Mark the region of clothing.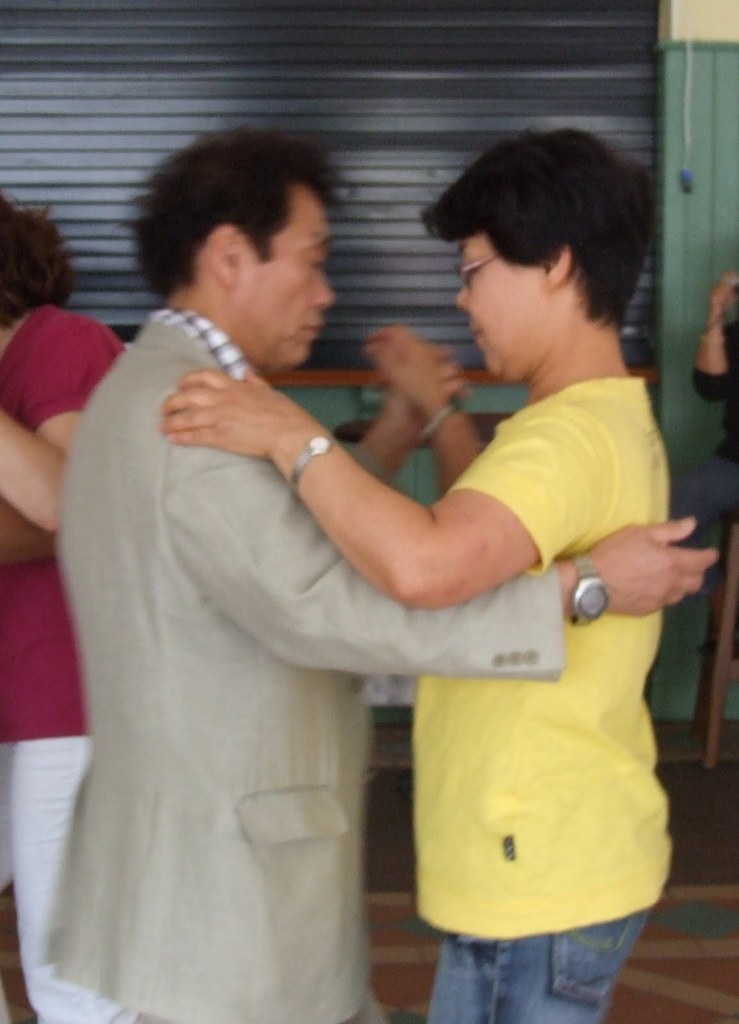
Region: box=[0, 307, 136, 734].
